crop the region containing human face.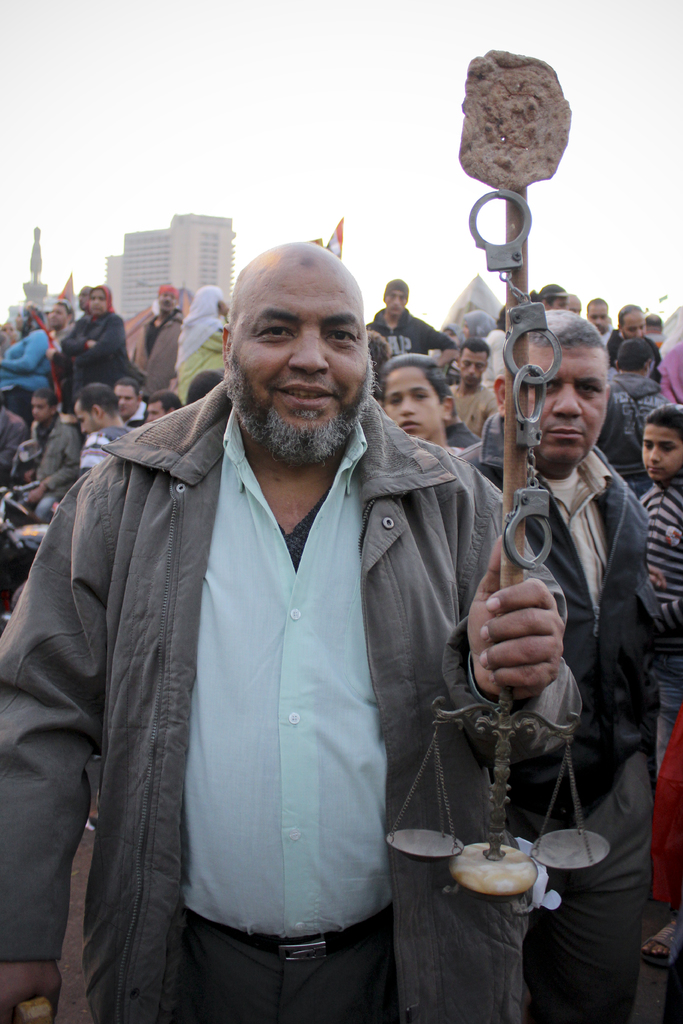
Crop region: x1=641, y1=426, x2=682, y2=477.
